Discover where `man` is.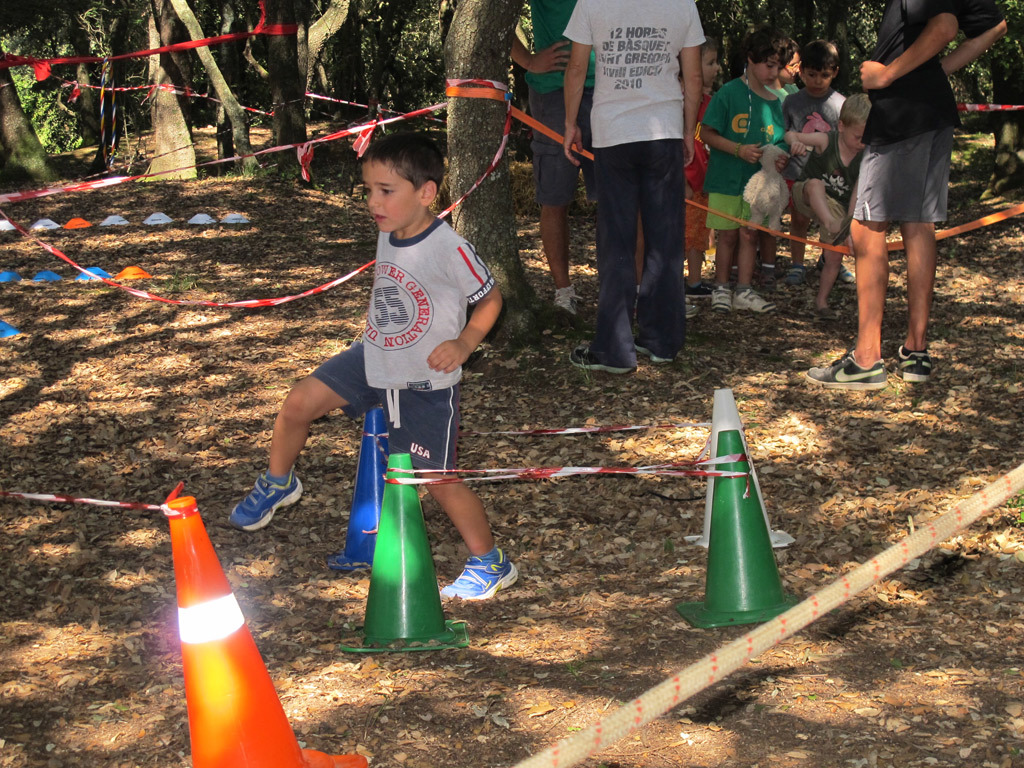
Discovered at region(823, 0, 981, 395).
